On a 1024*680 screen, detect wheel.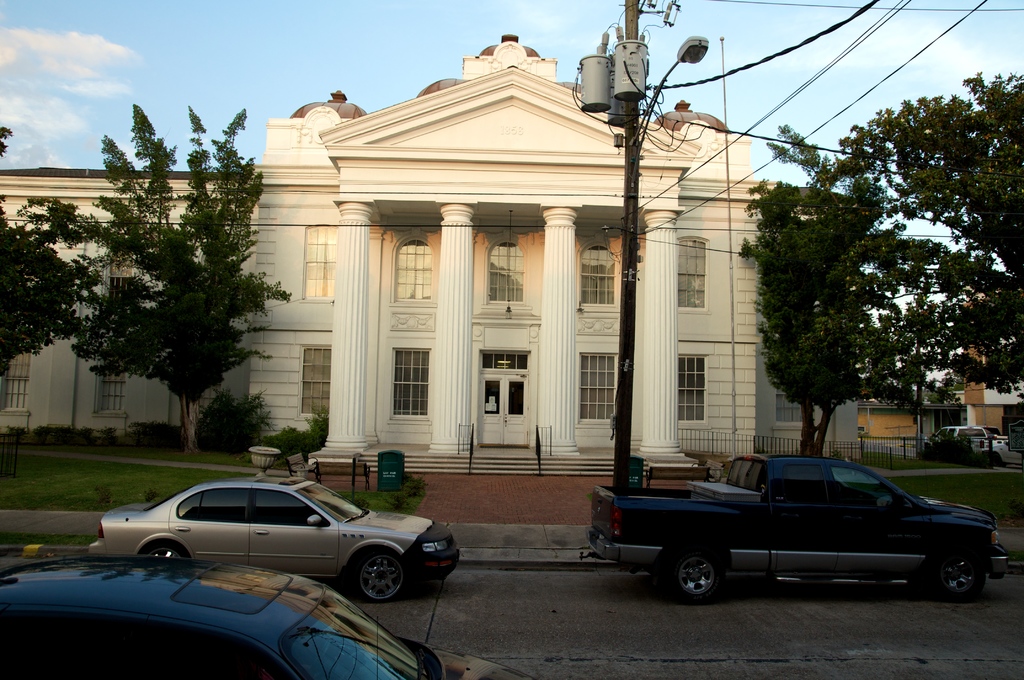
box=[147, 542, 190, 563].
